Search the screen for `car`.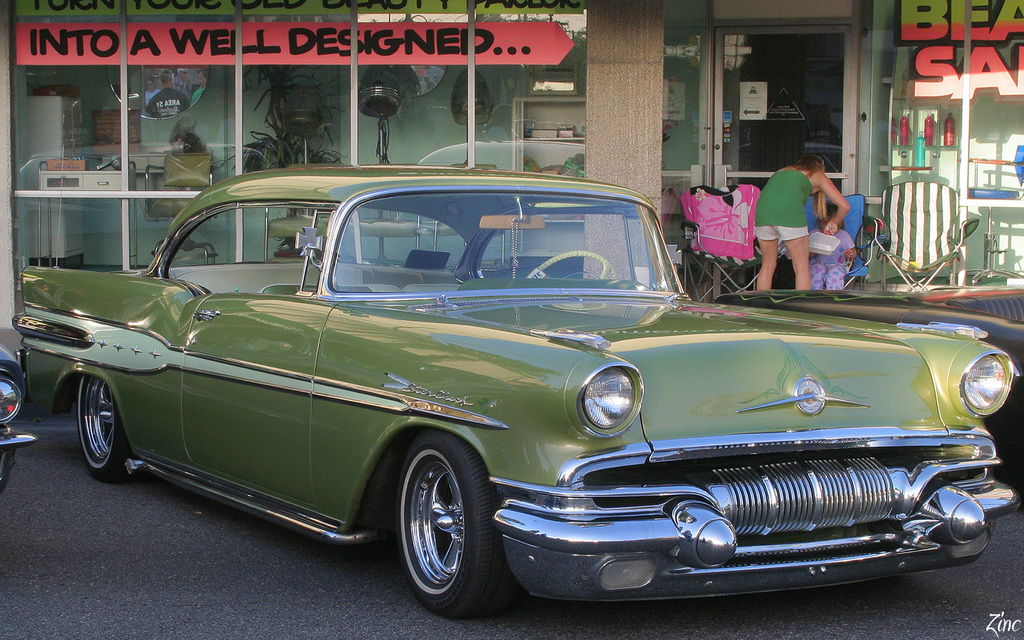
Found at (0, 341, 35, 472).
